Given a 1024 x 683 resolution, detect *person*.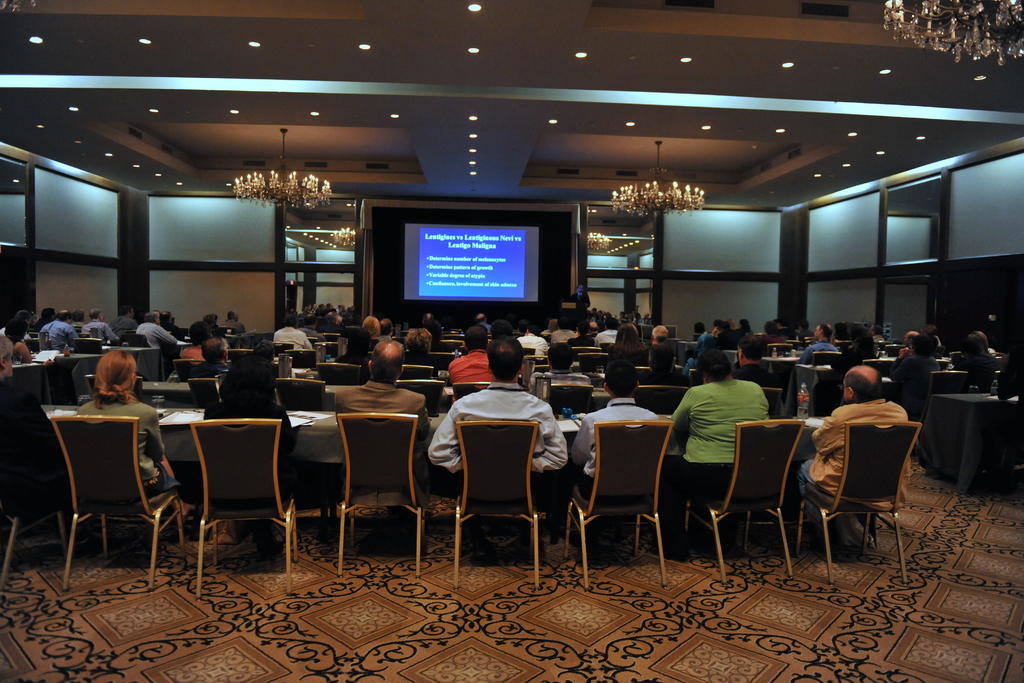
851:324:877:363.
